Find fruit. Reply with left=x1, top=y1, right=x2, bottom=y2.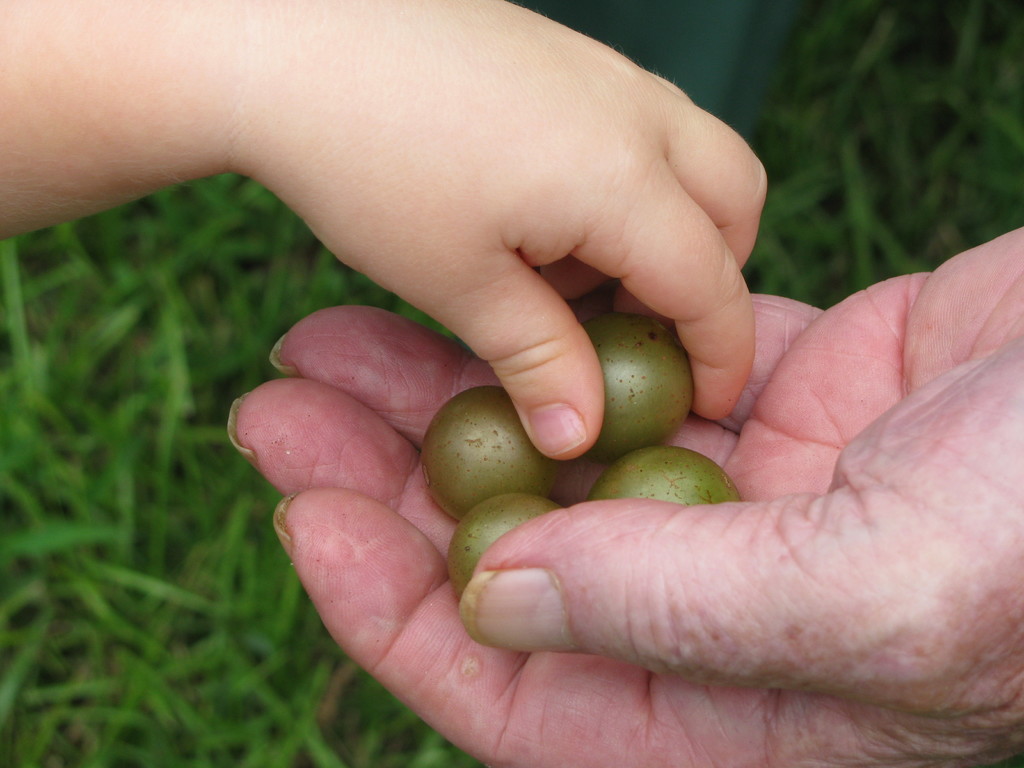
left=447, top=488, right=561, bottom=595.
